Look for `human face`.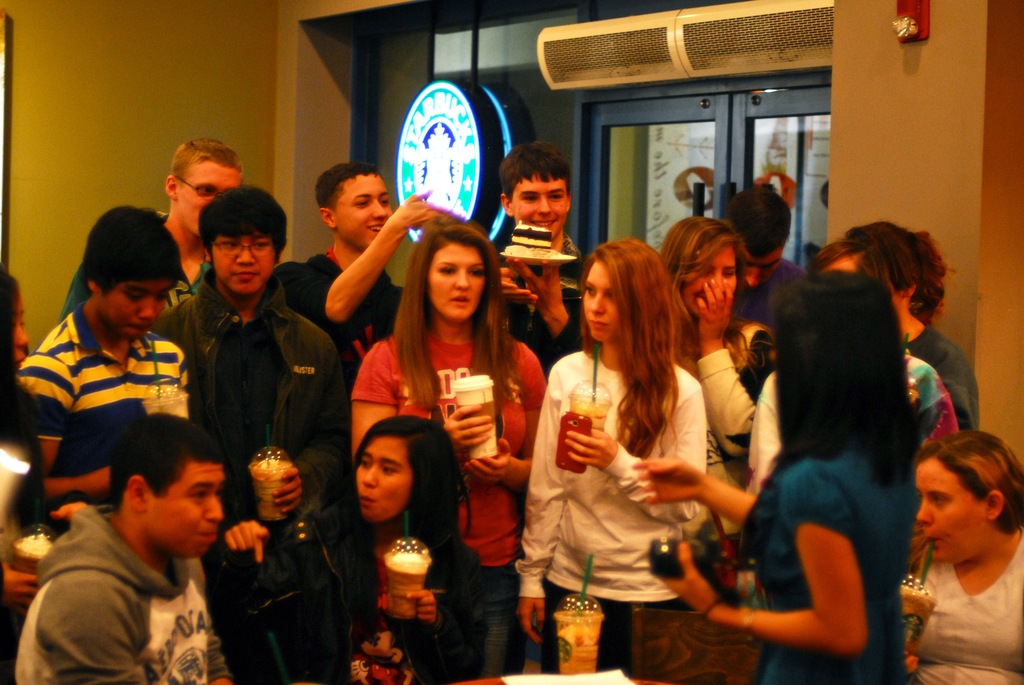
Found: (x1=351, y1=437, x2=413, y2=528).
